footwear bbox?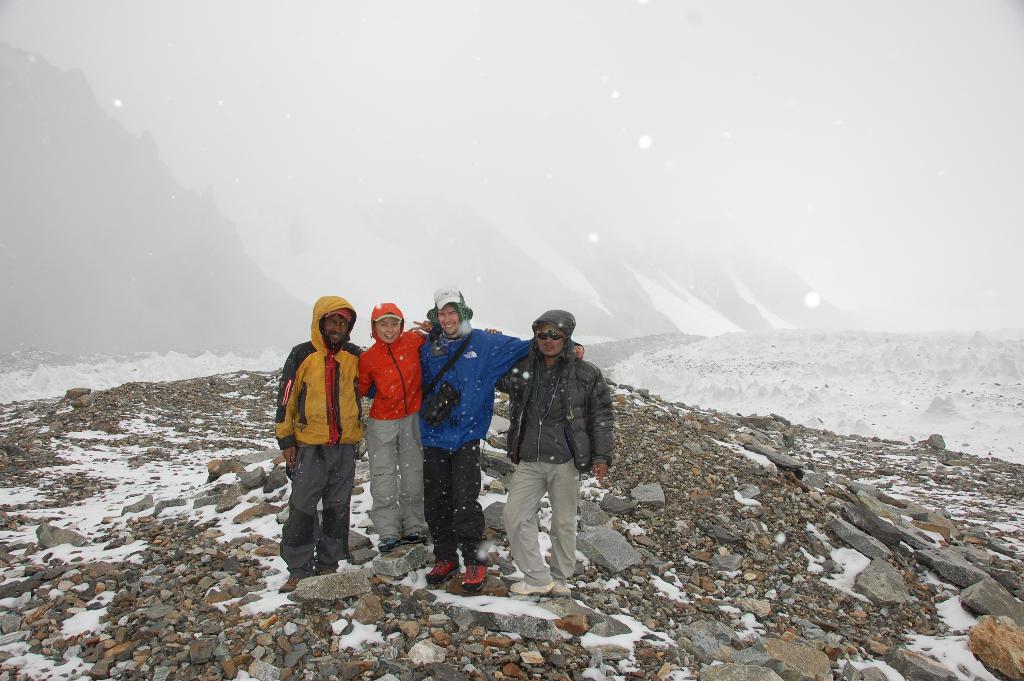
crop(278, 577, 301, 592)
